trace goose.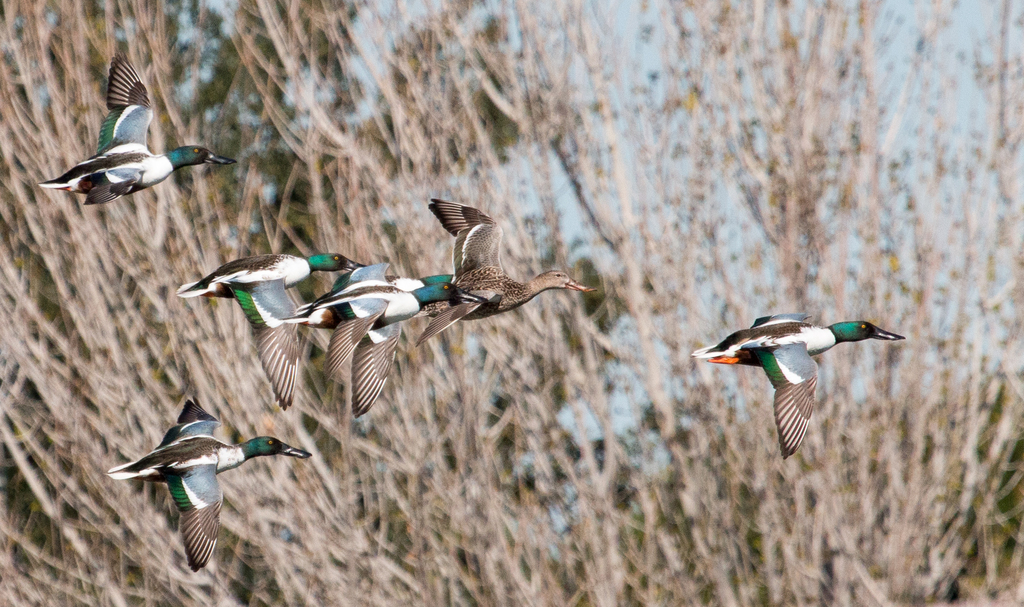
Traced to pyautogui.locateOnScreen(43, 69, 240, 209).
